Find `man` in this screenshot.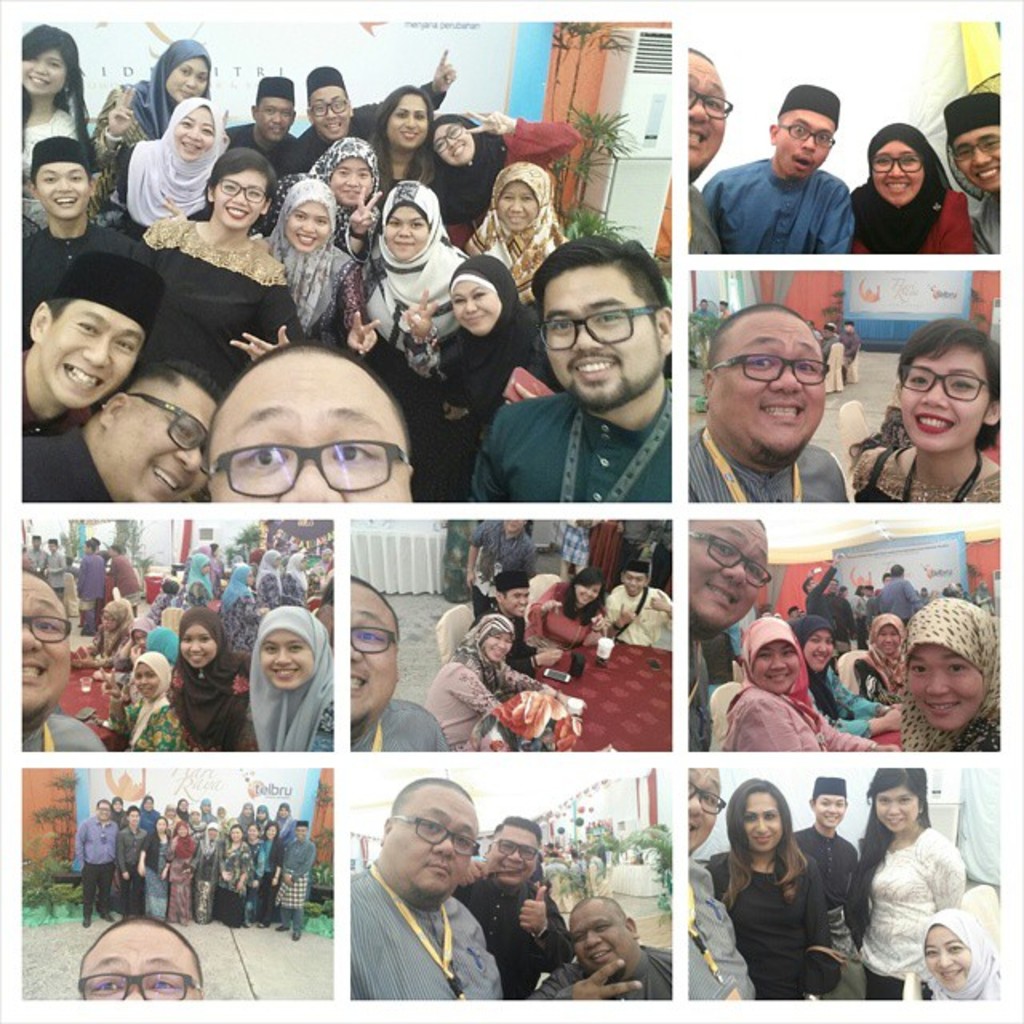
The bounding box for `man` is {"x1": 610, "y1": 562, "x2": 667, "y2": 656}.
